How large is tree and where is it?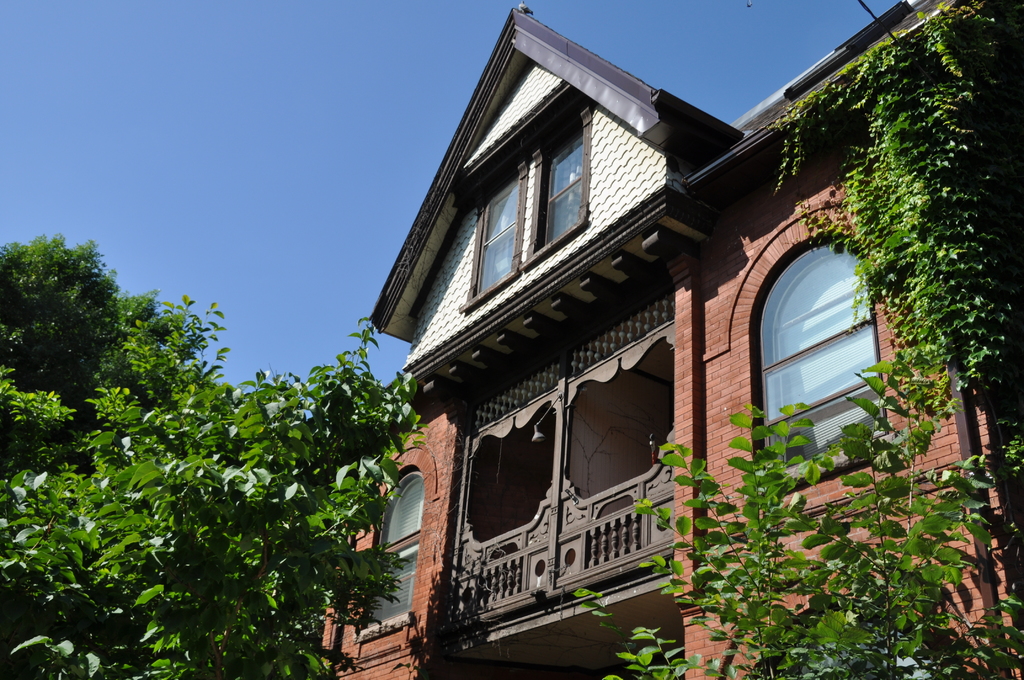
Bounding box: 383:531:504:679.
